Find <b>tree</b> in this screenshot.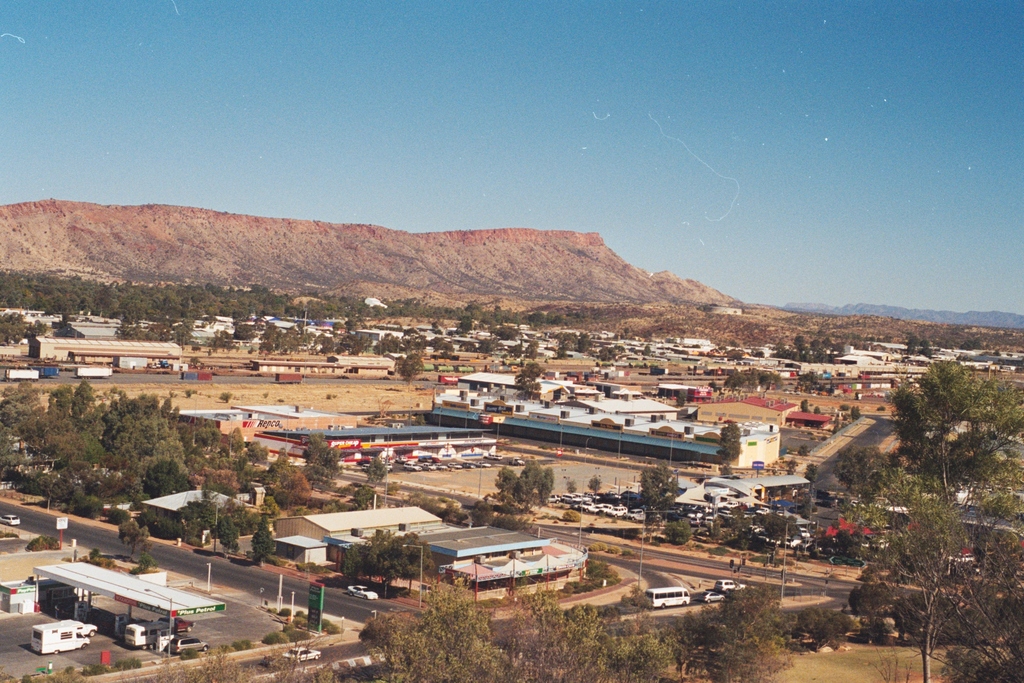
The bounding box for <b>tree</b> is bbox=(495, 502, 521, 531).
